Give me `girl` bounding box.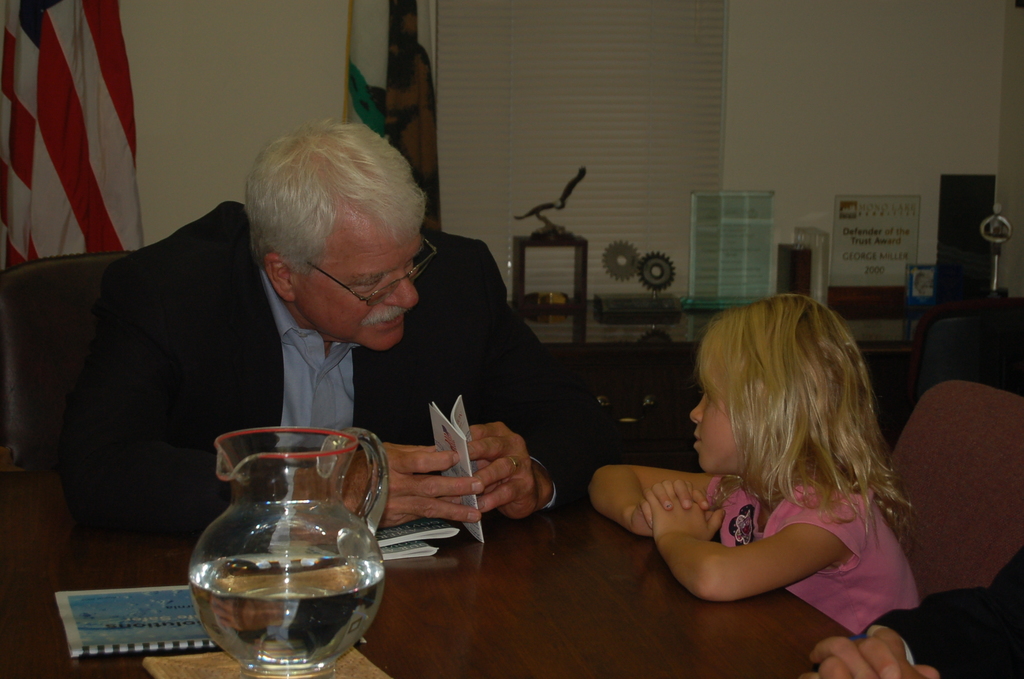
(588,288,921,640).
